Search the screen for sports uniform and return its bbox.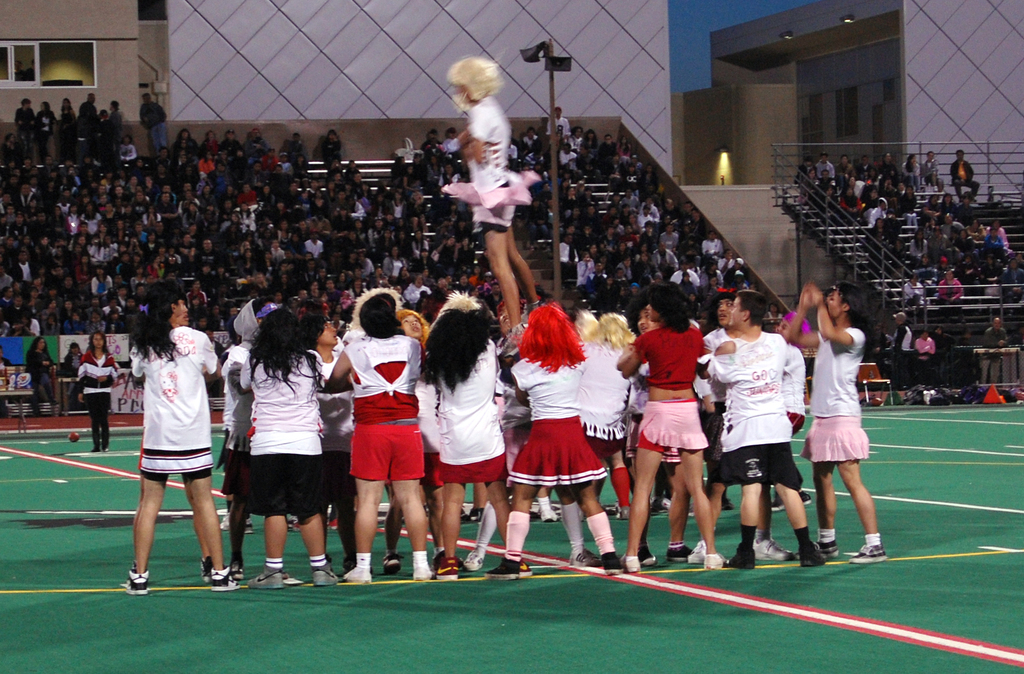
Found: 224/335/252/493.
